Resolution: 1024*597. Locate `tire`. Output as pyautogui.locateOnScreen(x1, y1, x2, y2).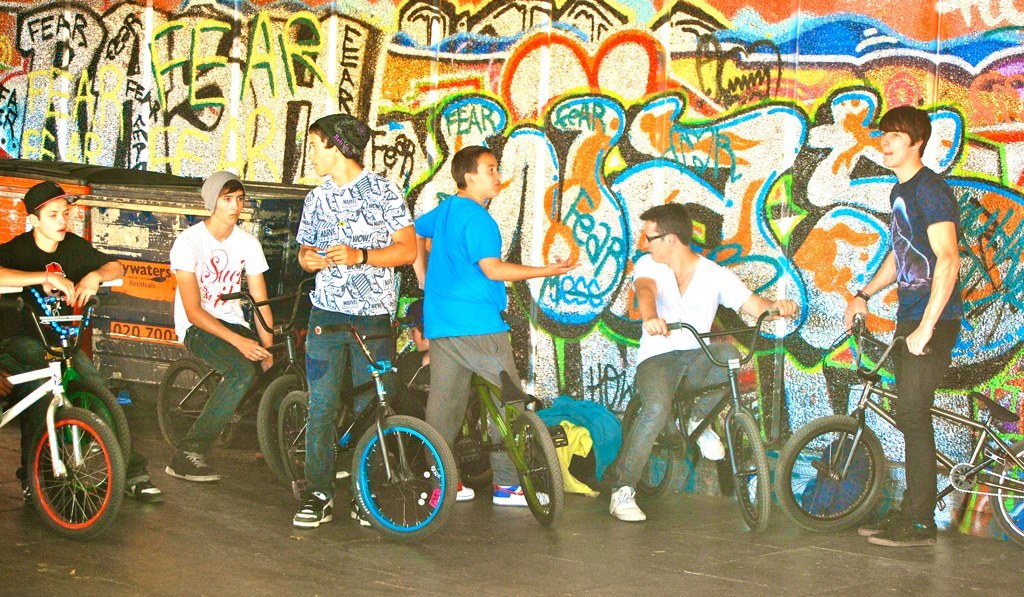
pyautogui.locateOnScreen(428, 388, 506, 483).
